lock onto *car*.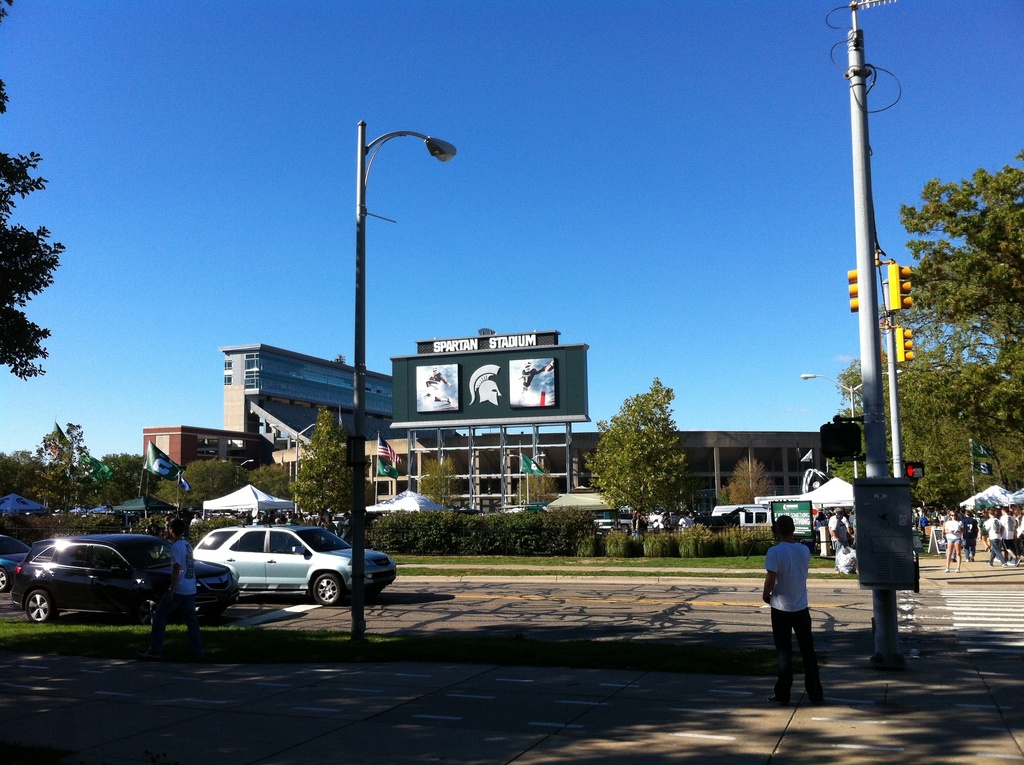
Locked: (left=668, top=510, right=752, bottom=536).
